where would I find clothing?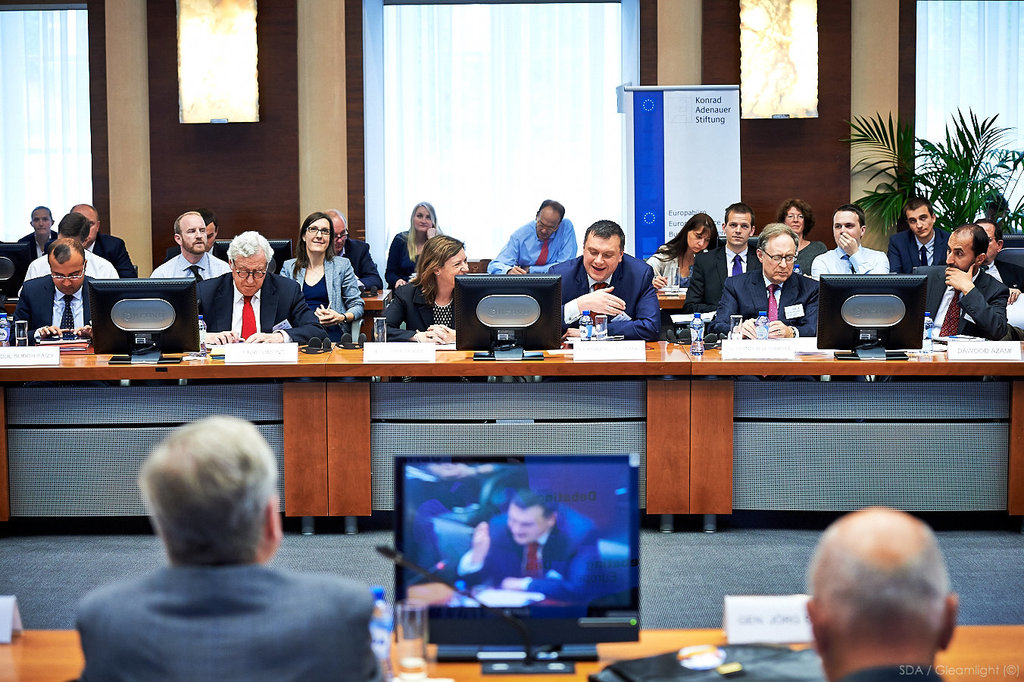
At [714,272,810,334].
